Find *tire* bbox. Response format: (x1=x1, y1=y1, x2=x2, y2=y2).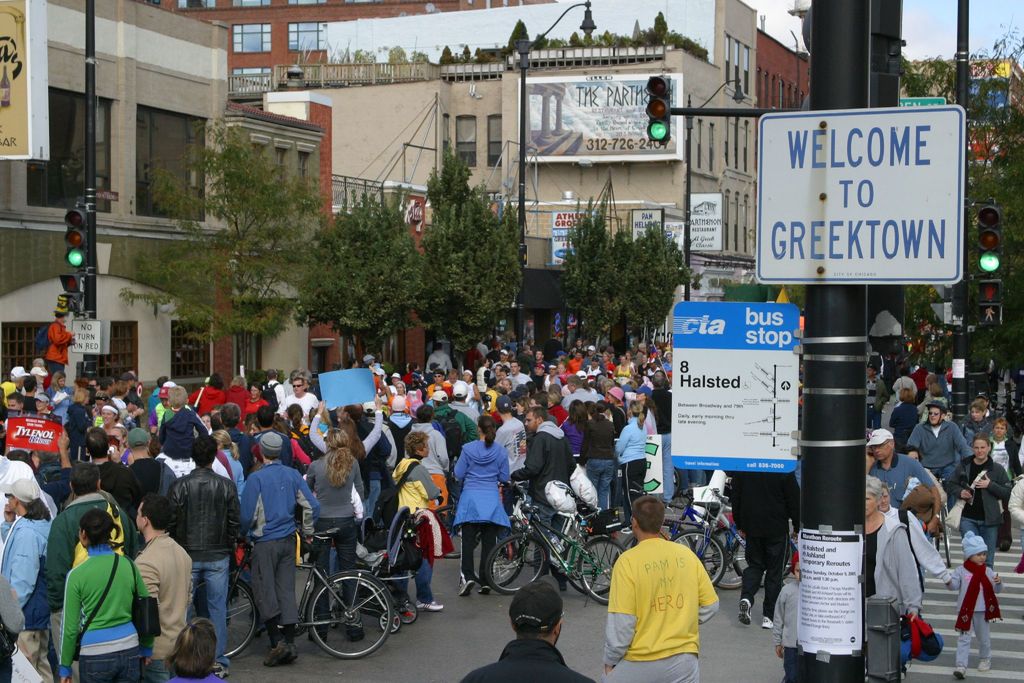
(x1=472, y1=533, x2=521, y2=591).
